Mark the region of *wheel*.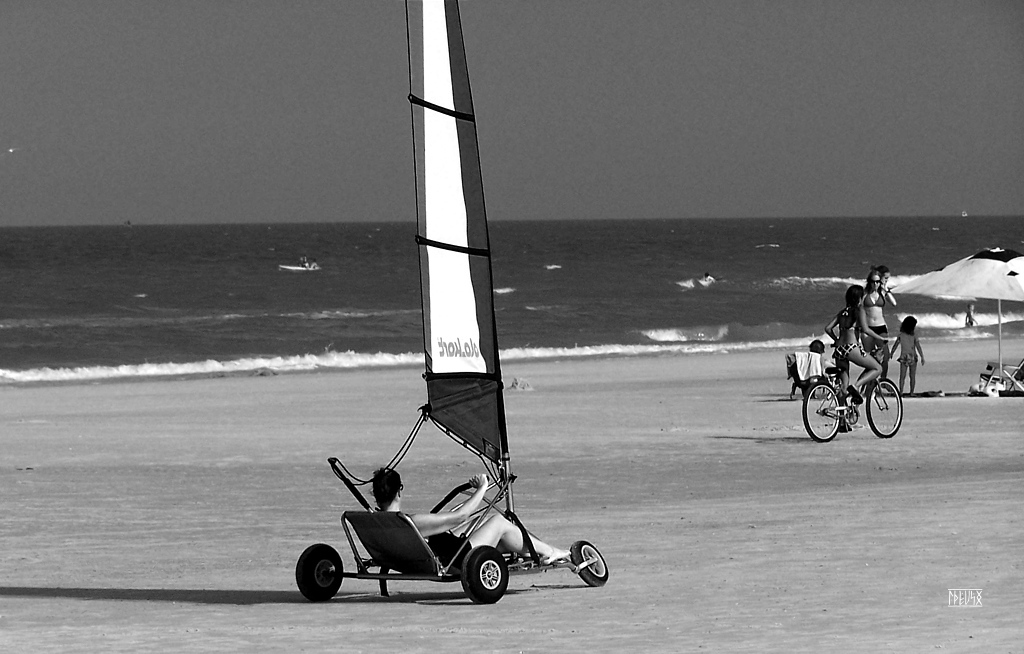
Region: <bbox>867, 380, 906, 438</bbox>.
